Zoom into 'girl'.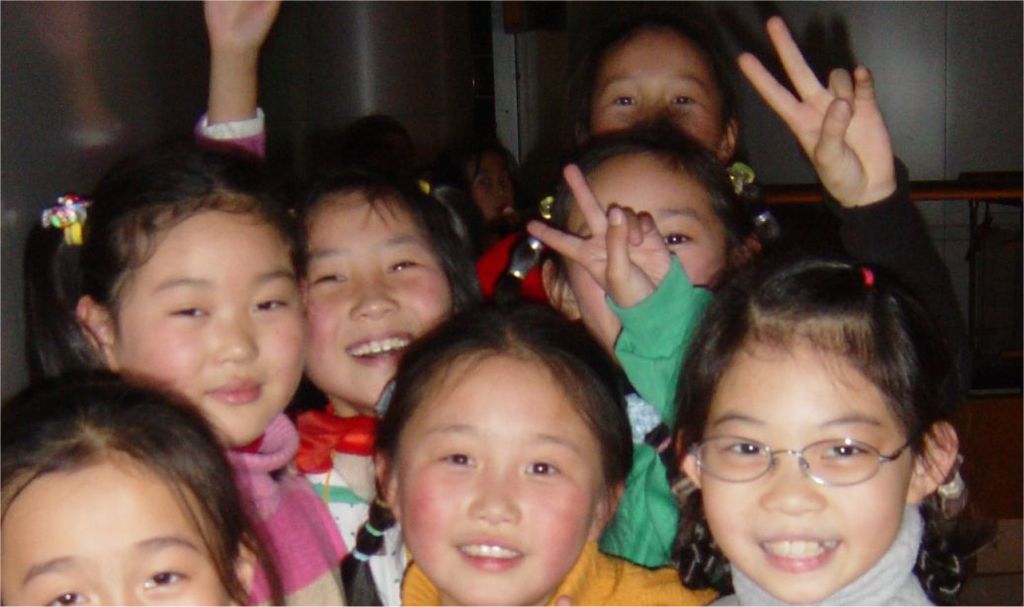
Zoom target: l=0, t=372, r=286, b=606.
